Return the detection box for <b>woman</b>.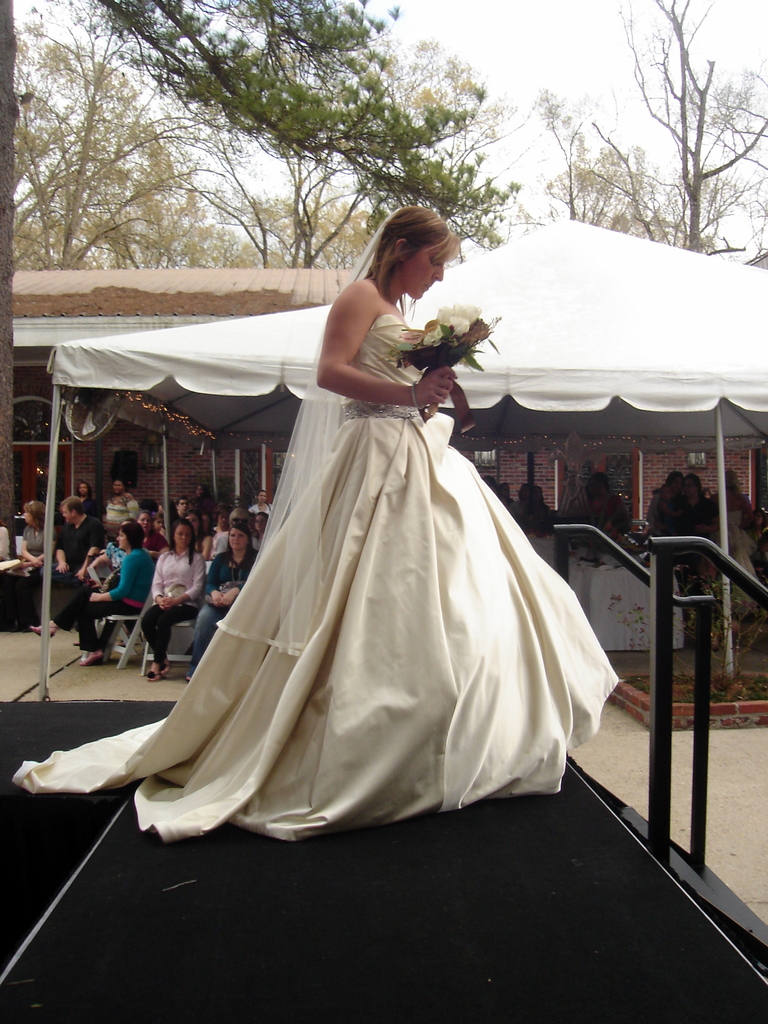
left=142, top=520, right=209, bottom=684.
